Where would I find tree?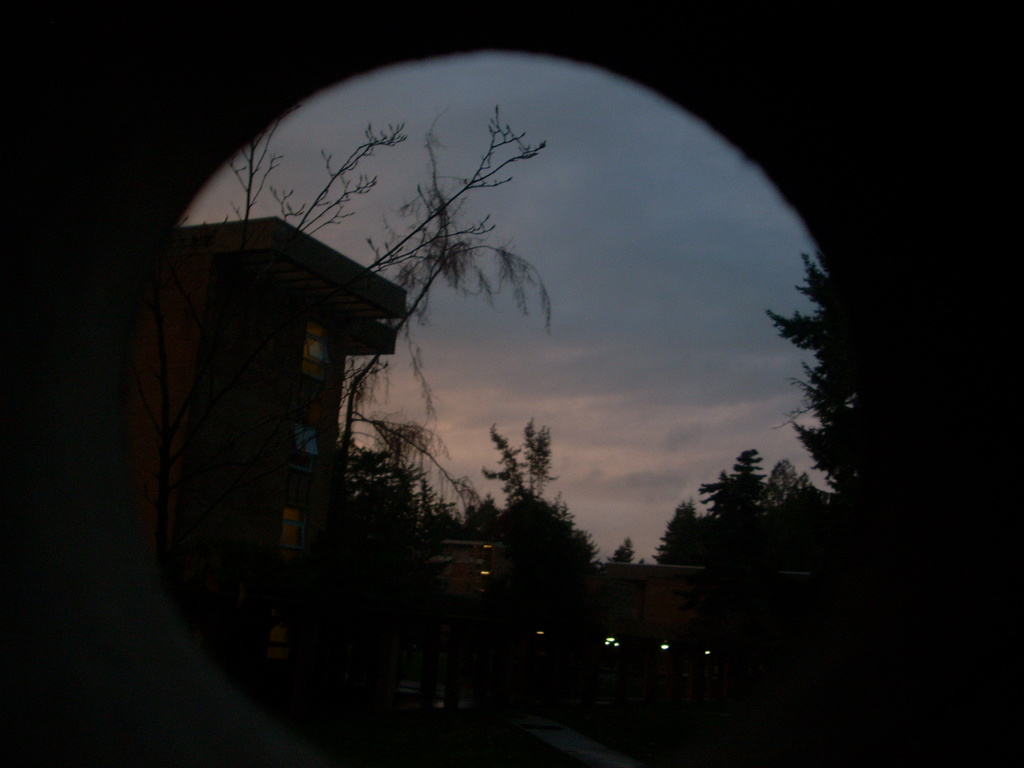
At (left=690, top=449, right=781, bottom=579).
